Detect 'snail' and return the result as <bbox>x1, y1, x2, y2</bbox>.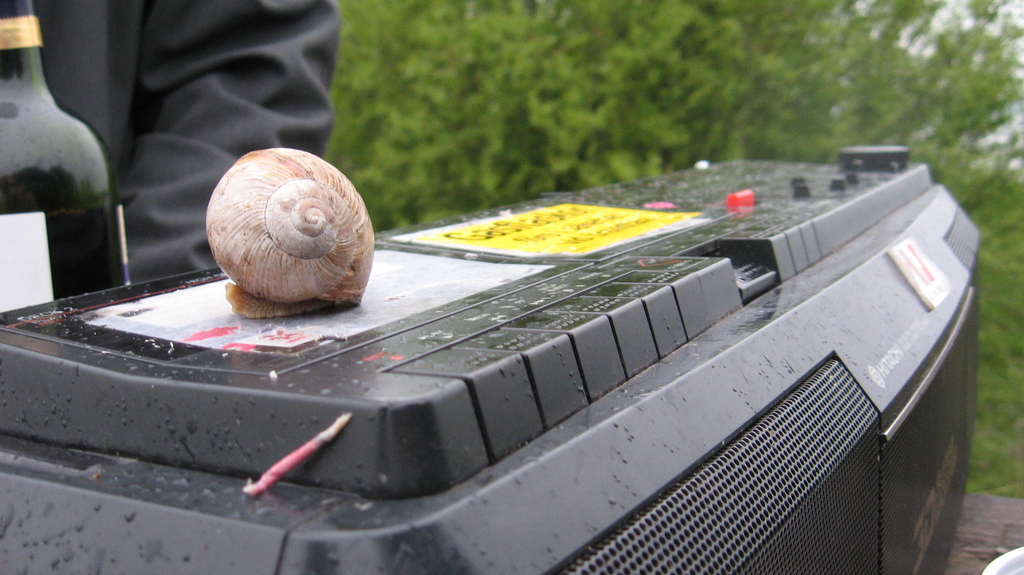
<bbox>204, 147, 378, 321</bbox>.
